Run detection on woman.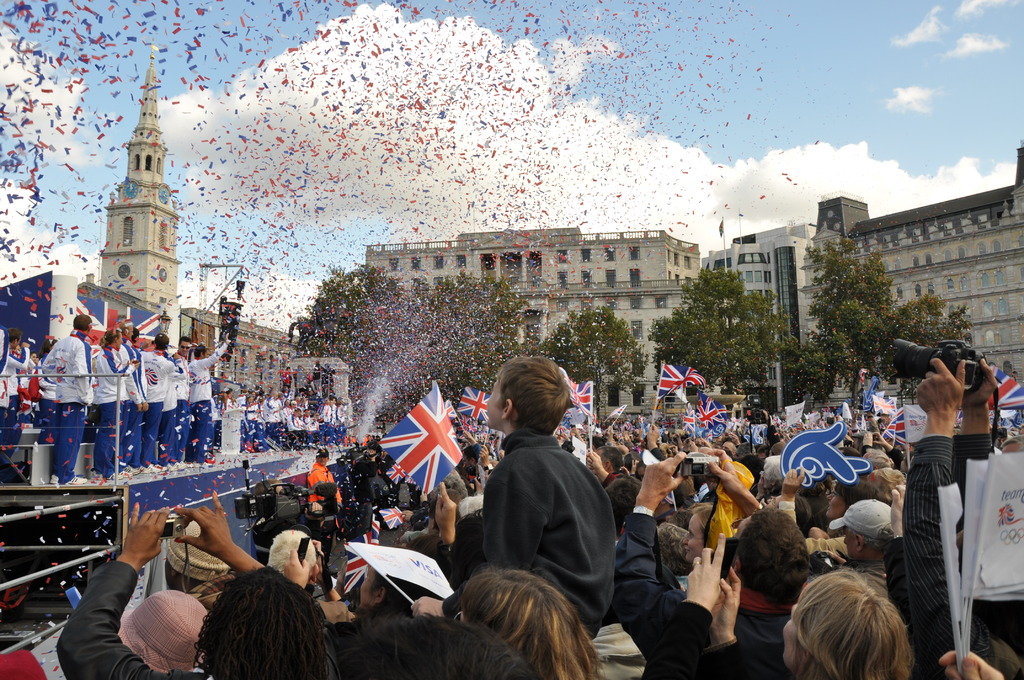
Result: region(679, 500, 712, 565).
